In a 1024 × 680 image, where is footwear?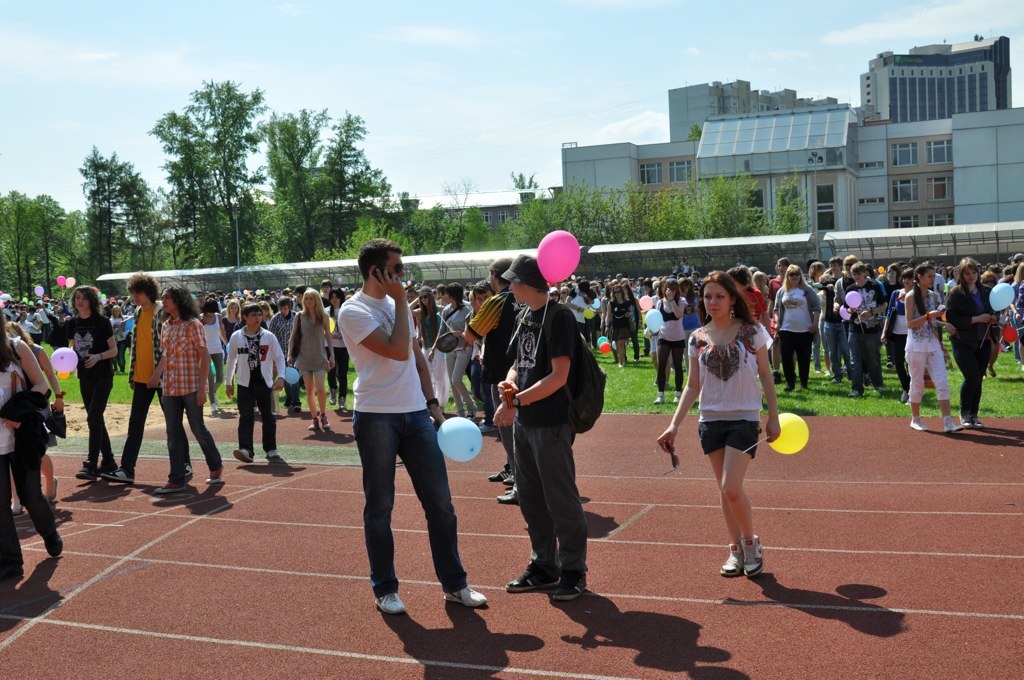
bbox=[550, 574, 585, 599].
